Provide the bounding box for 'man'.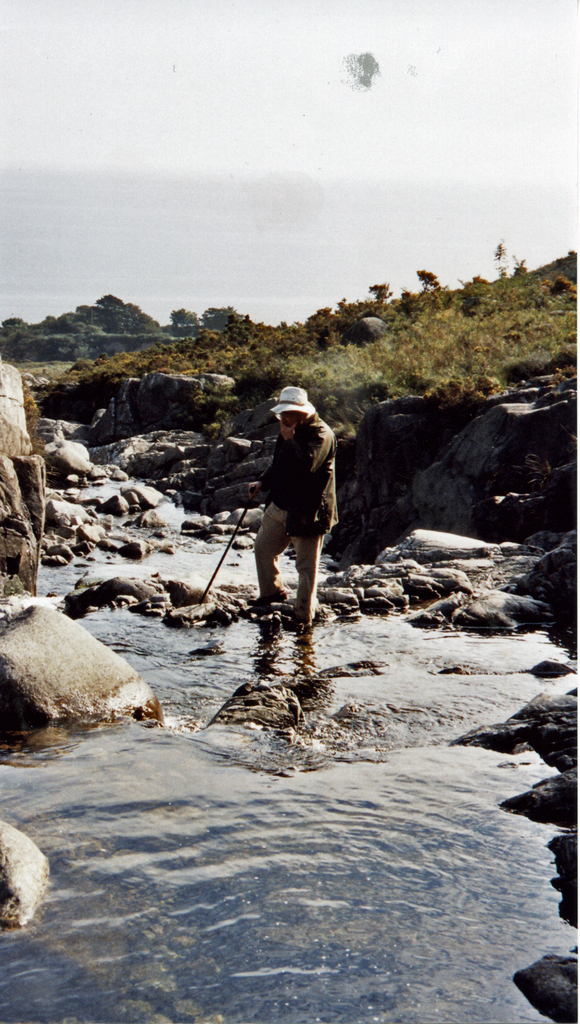
{"x1": 233, "y1": 372, "x2": 343, "y2": 629}.
